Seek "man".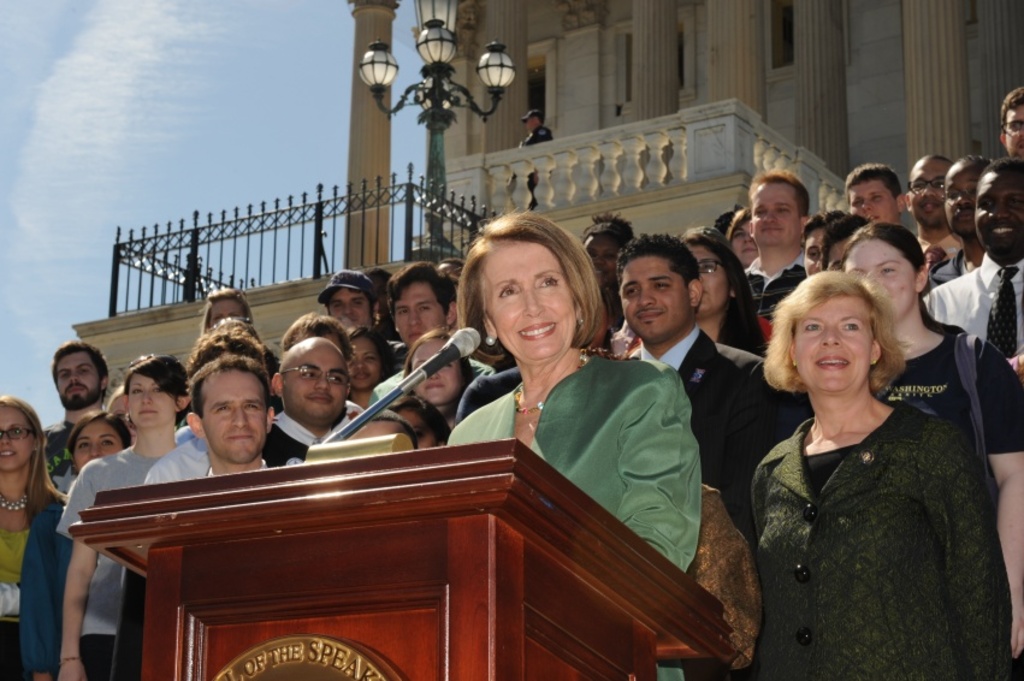
(368,260,497,411).
